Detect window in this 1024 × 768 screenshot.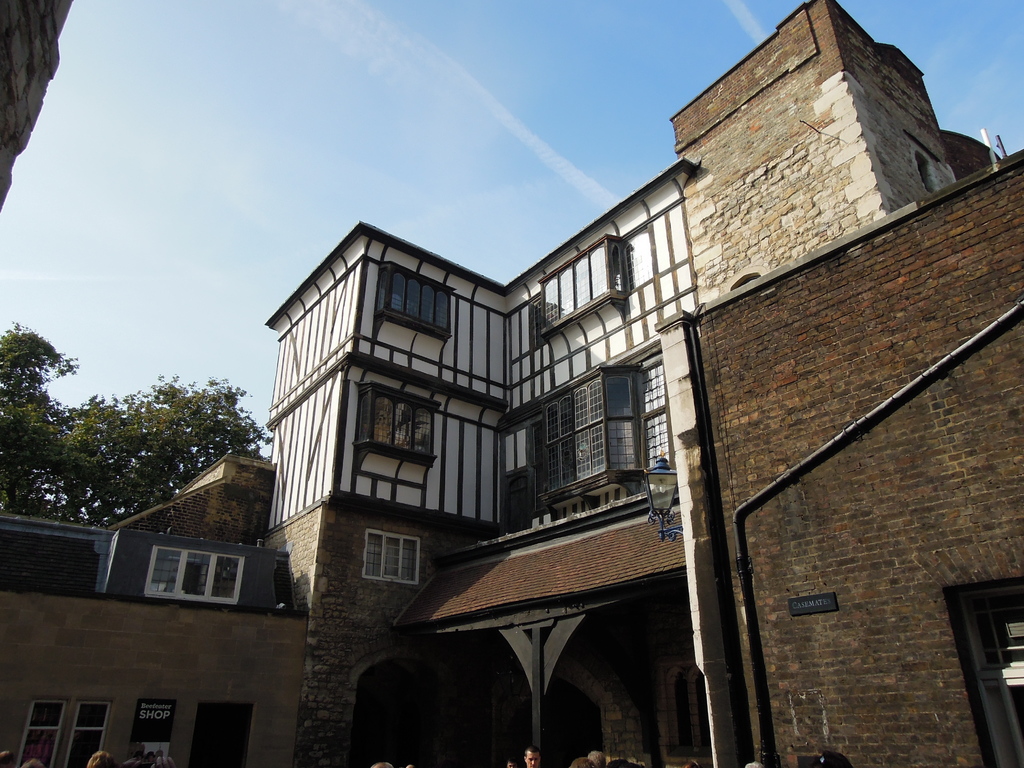
Detection: locate(536, 373, 630, 505).
